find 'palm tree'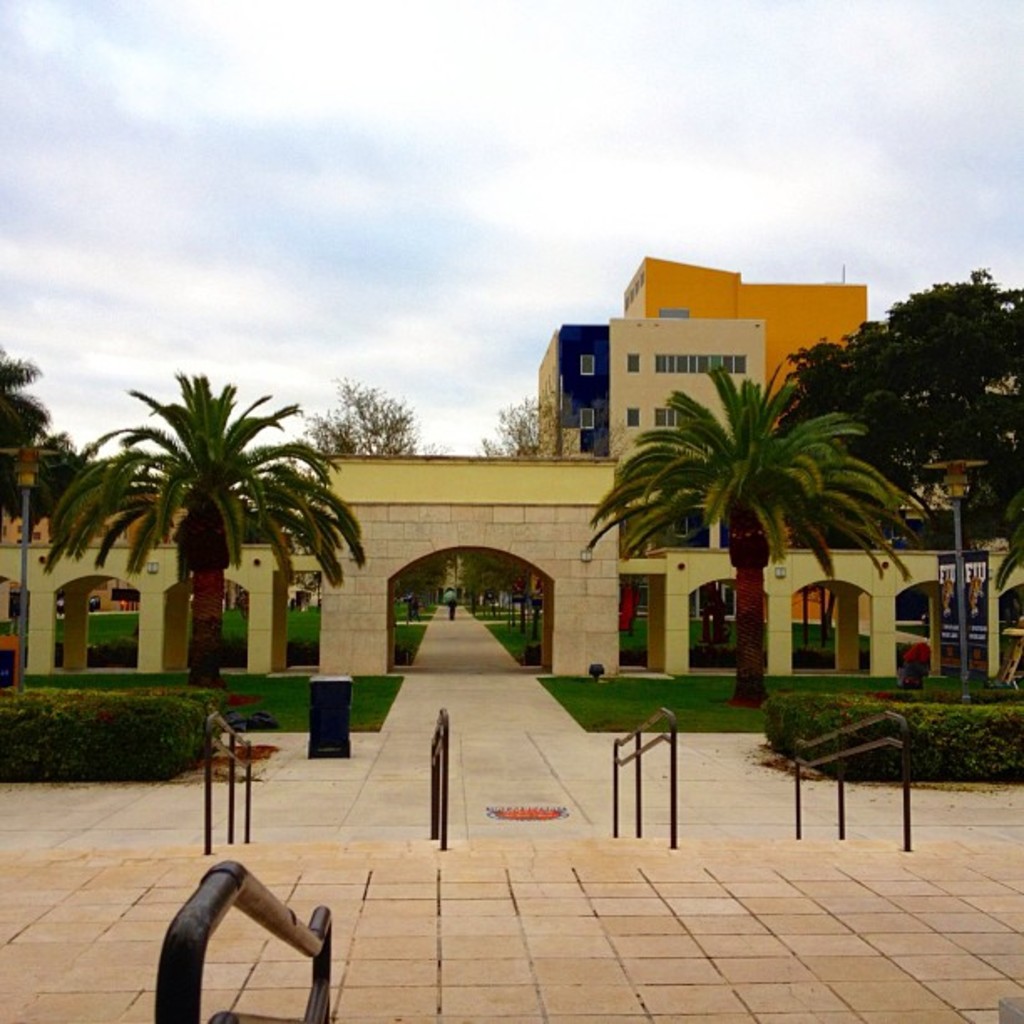
<bbox>127, 378, 330, 671</bbox>
